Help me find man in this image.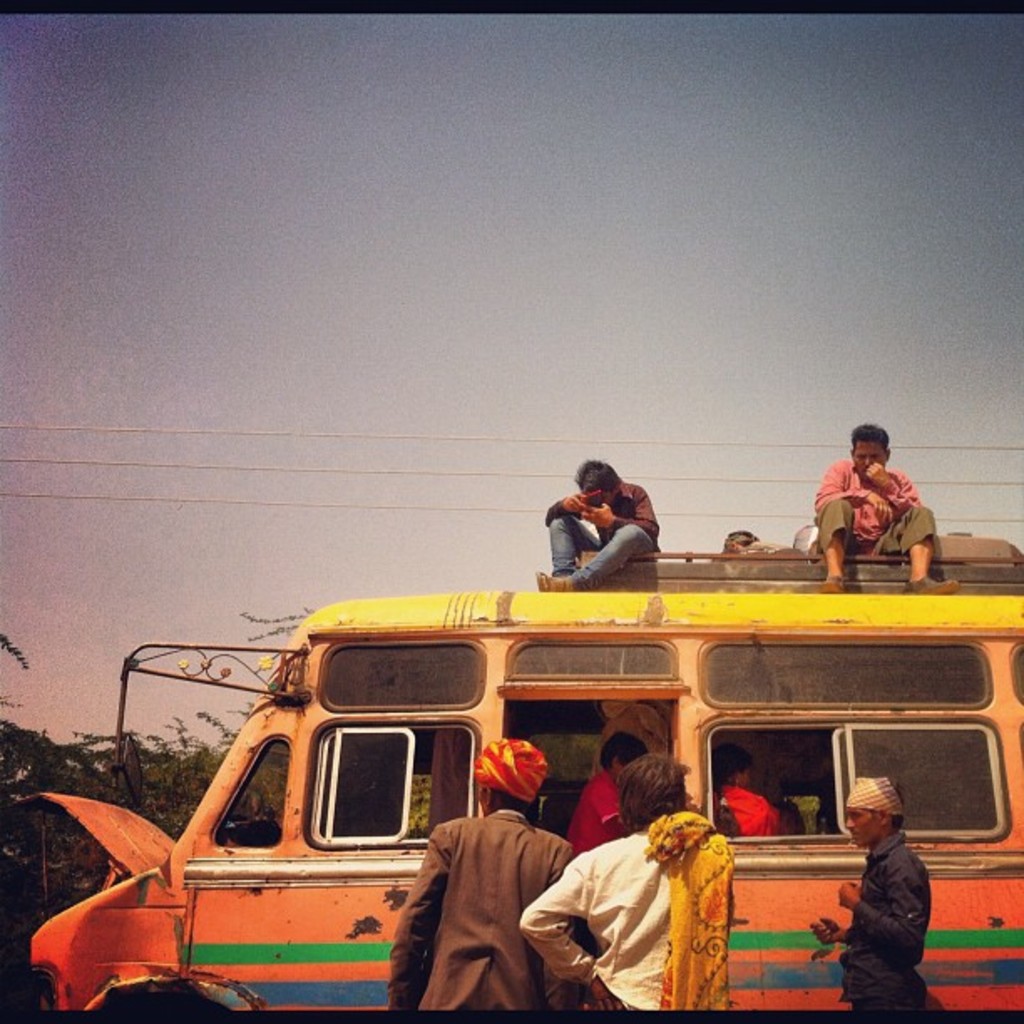
Found it: <region>539, 455, 666, 584</region>.
